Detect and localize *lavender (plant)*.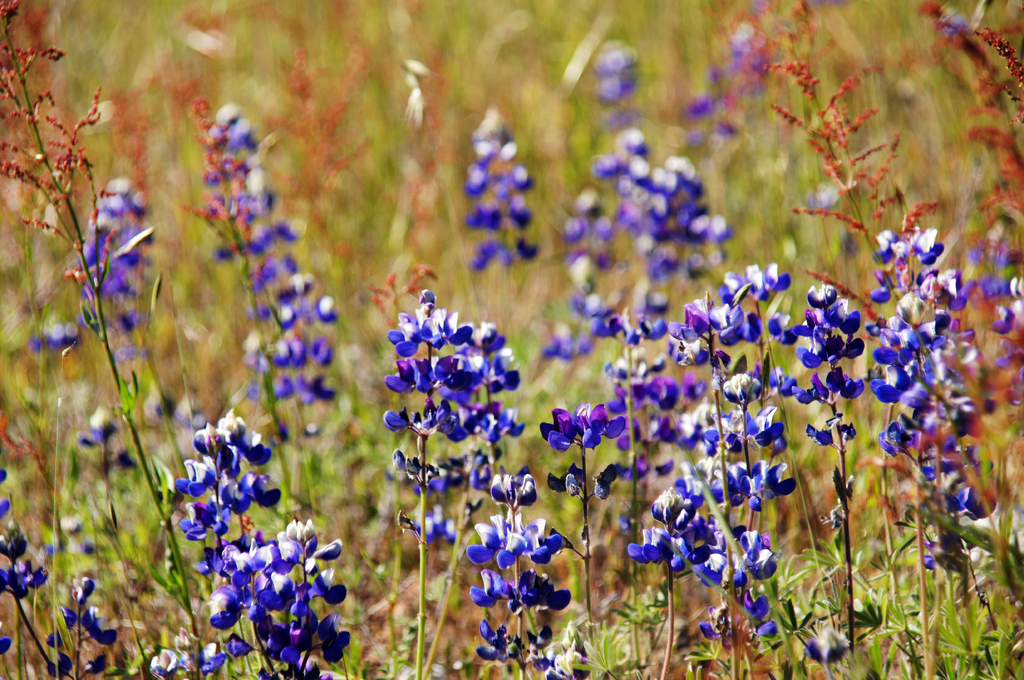
Localized at (left=374, top=292, right=484, bottom=583).
